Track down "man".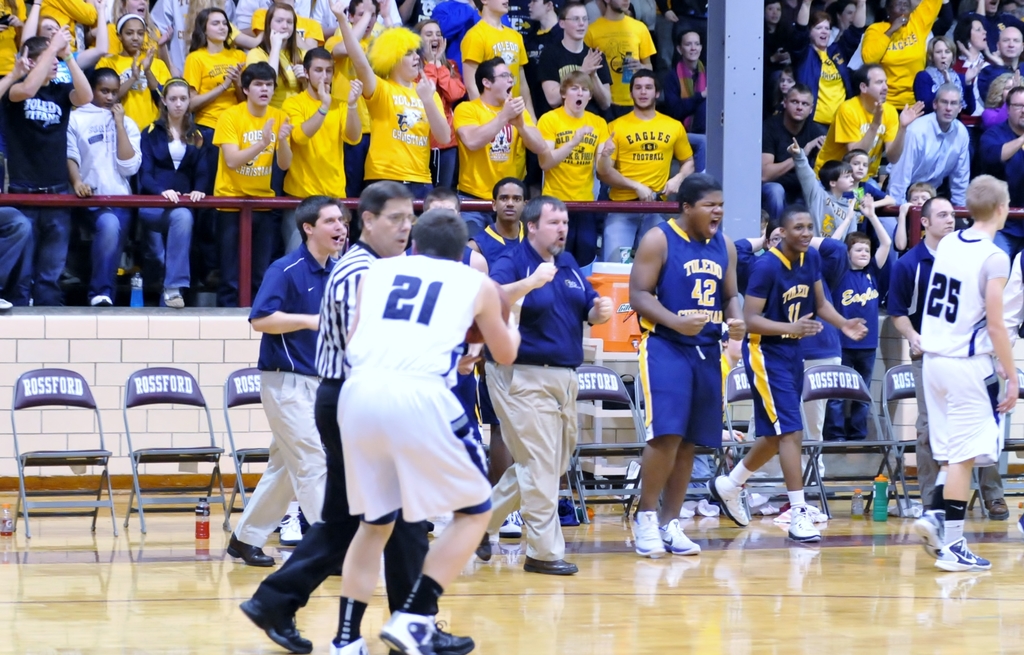
Tracked to (228, 181, 415, 654).
